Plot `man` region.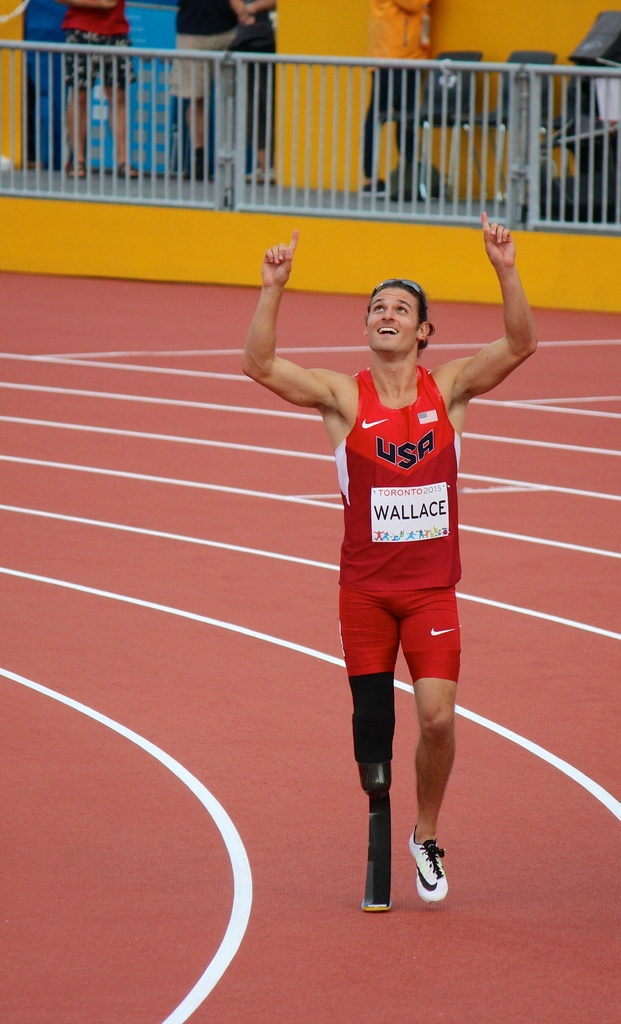
Plotted at locate(62, 0, 142, 184).
